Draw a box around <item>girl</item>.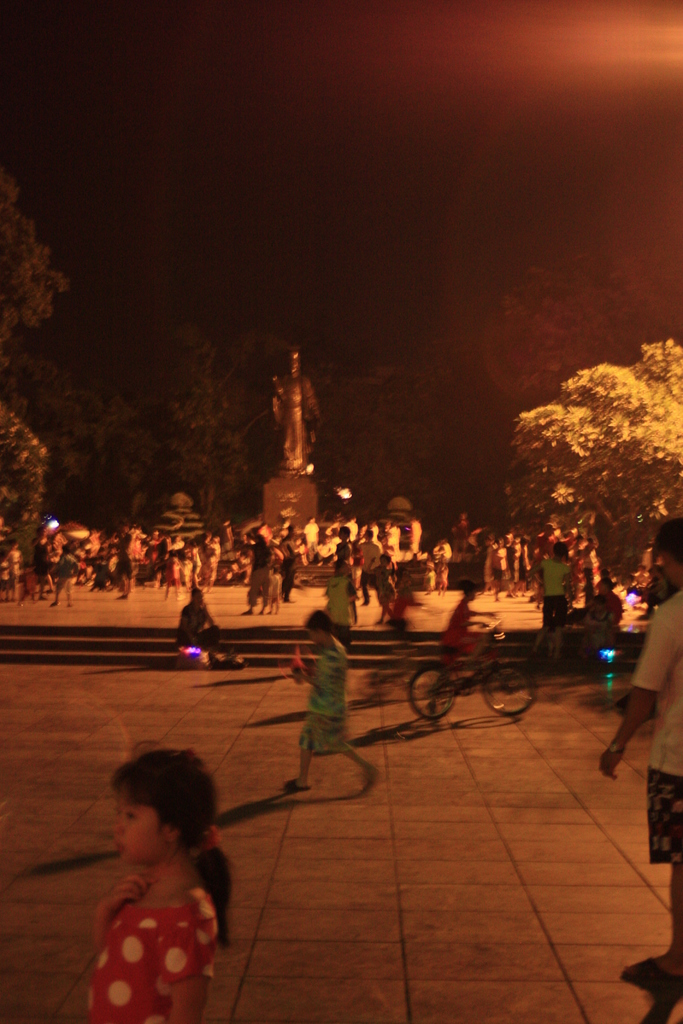
[86,748,236,1023].
